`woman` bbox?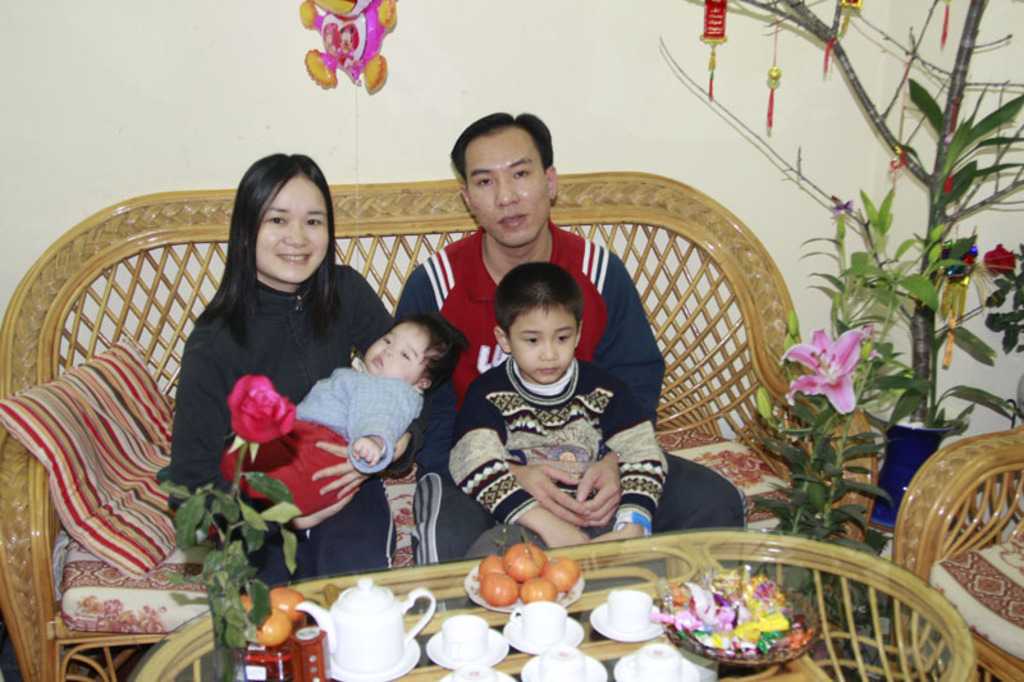
{"x1": 173, "y1": 146, "x2": 413, "y2": 607}
